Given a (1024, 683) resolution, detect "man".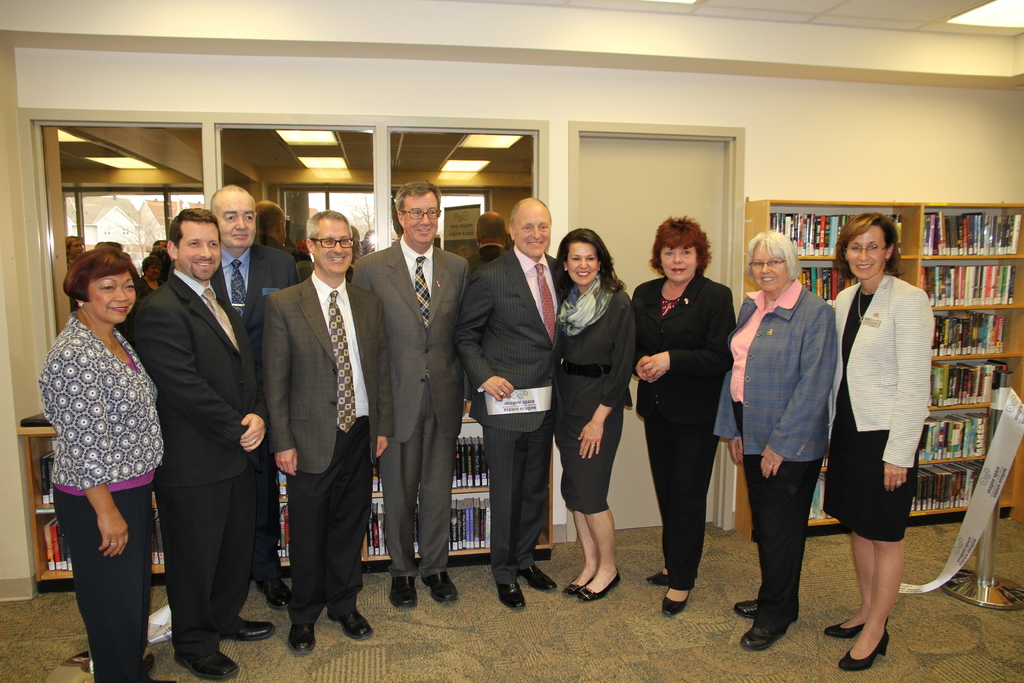
350, 180, 473, 607.
